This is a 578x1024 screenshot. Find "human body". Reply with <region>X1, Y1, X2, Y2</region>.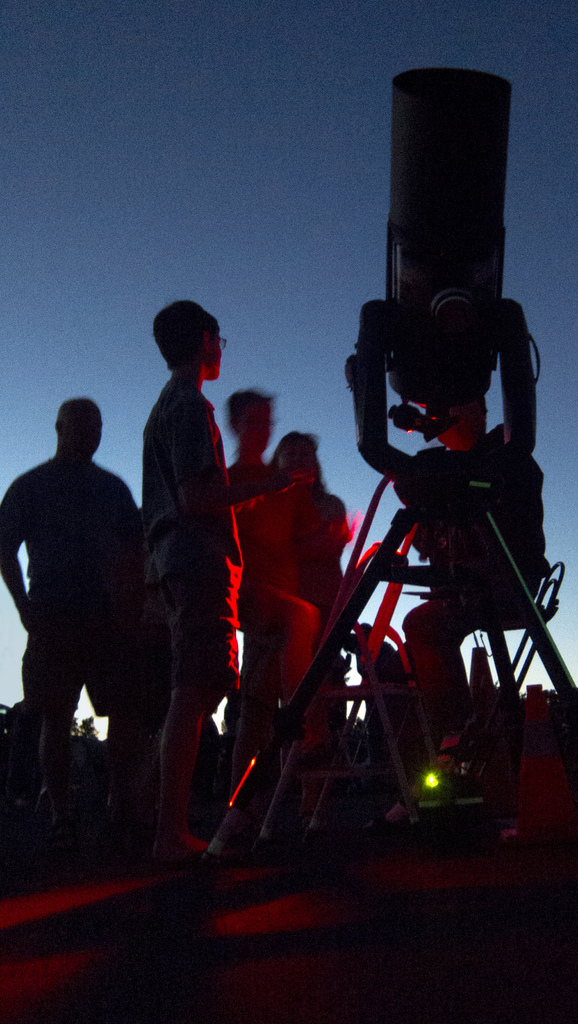
<region>127, 261, 260, 845</region>.
